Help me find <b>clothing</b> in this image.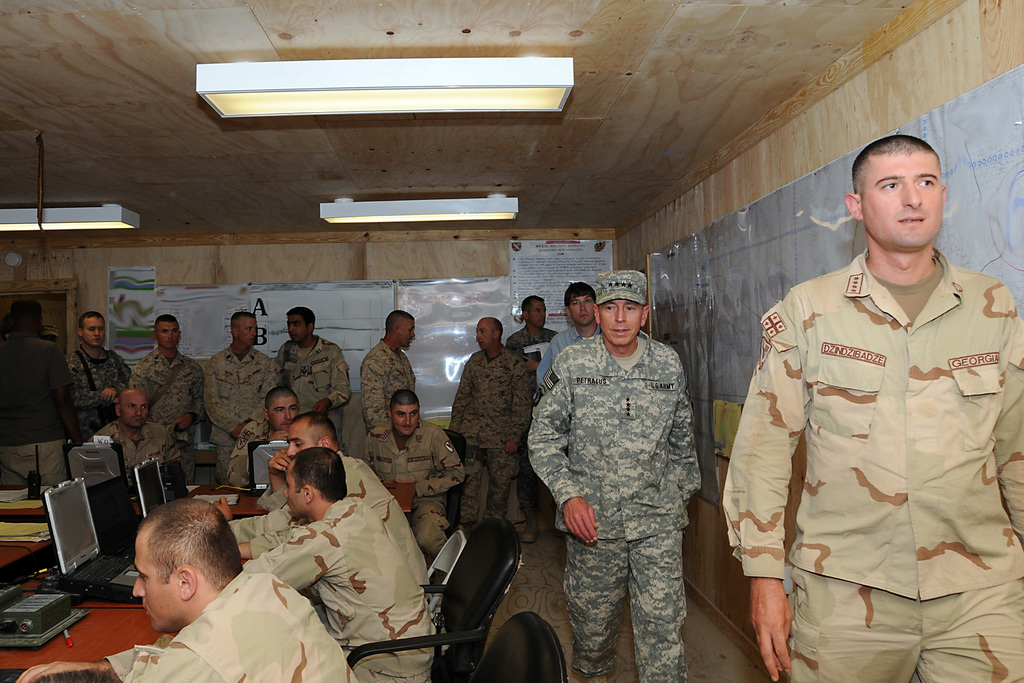
Found it: box=[450, 347, 543, 524].
